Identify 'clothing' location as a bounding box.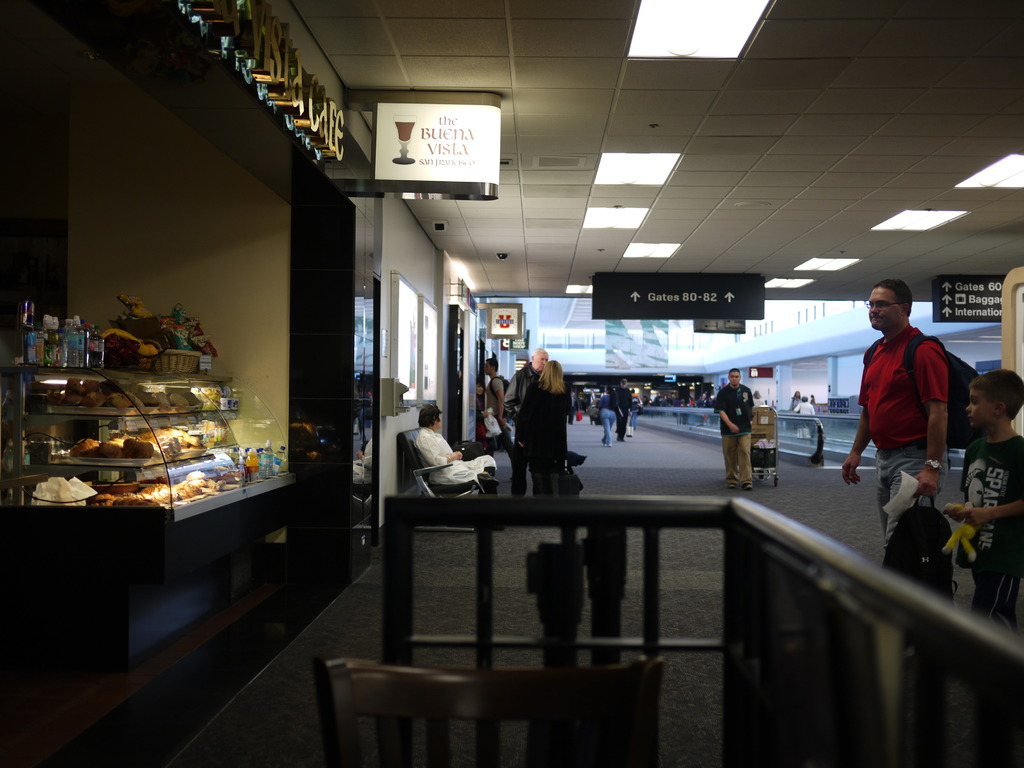
515, 378, 572, 507.
